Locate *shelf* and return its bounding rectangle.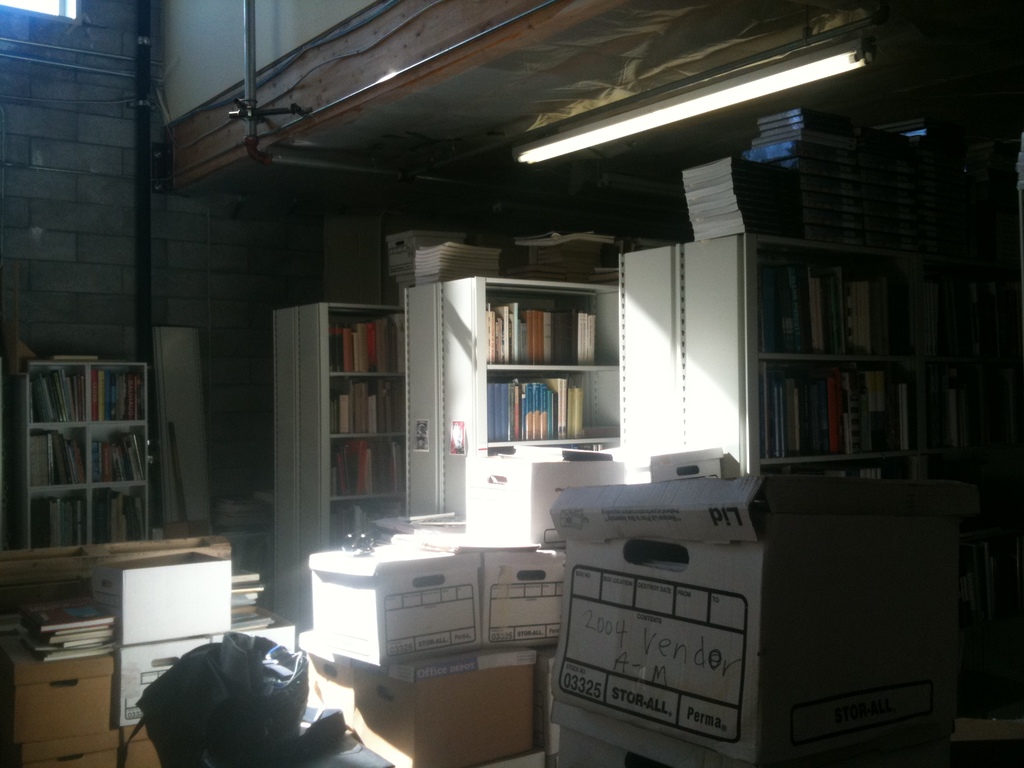
{"x1": 611, "y1": 239, "x2": 932, "y2": 482}.
